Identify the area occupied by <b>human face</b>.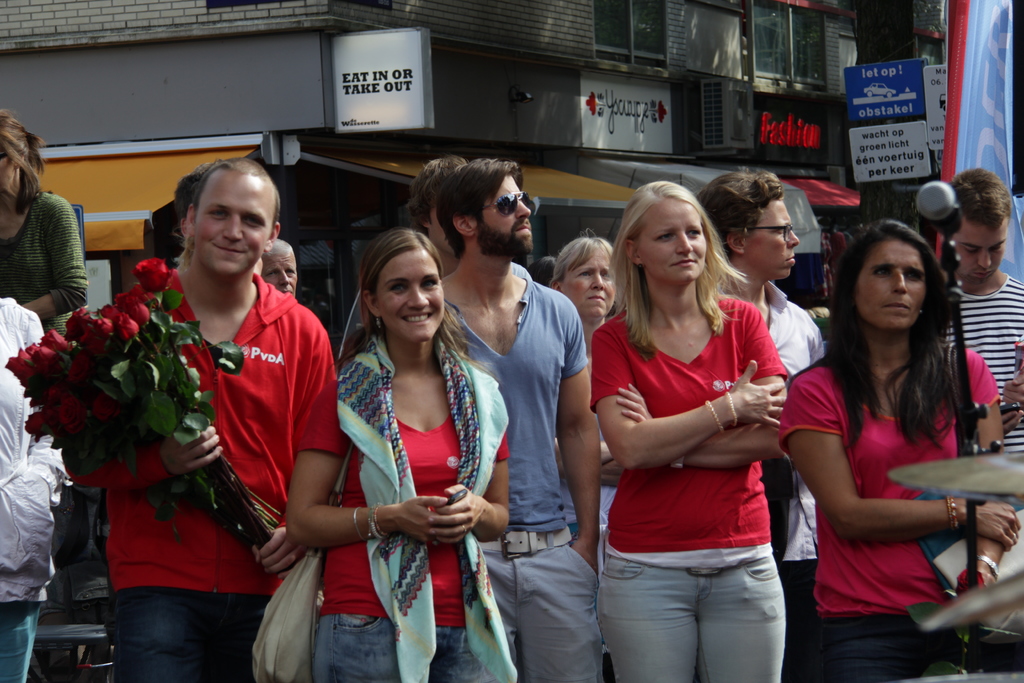
Area: (376,252,444,342).
